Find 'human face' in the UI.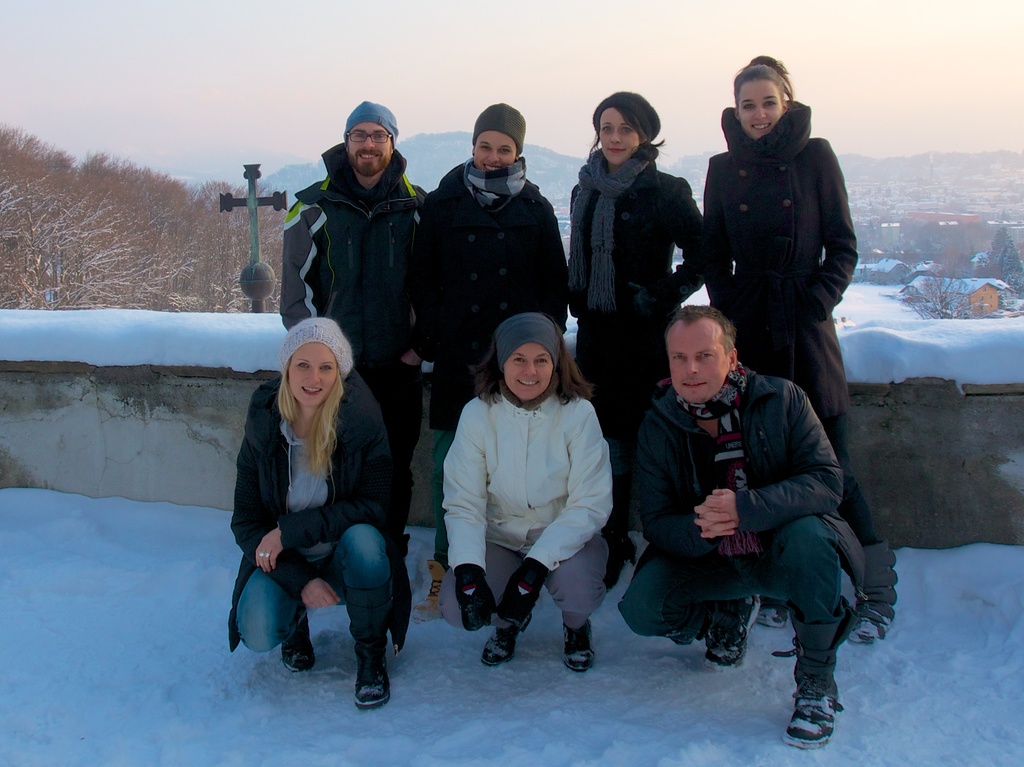
UI element at region(740, 82, 782, 139).
